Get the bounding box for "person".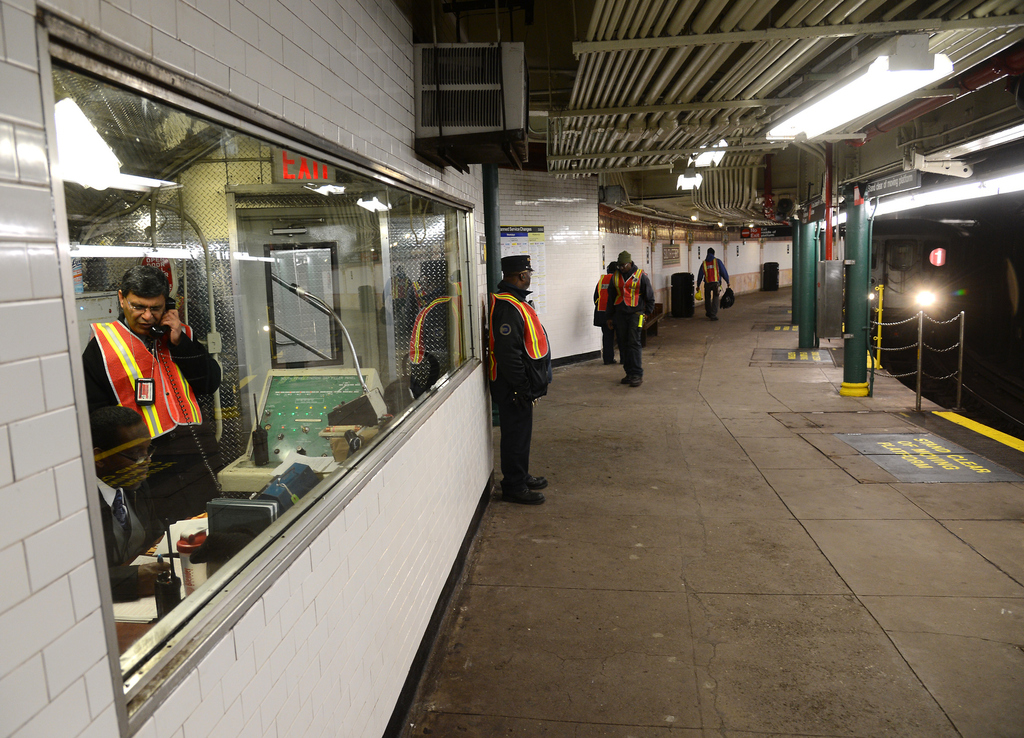
box=[479, 239, 559, 514].
